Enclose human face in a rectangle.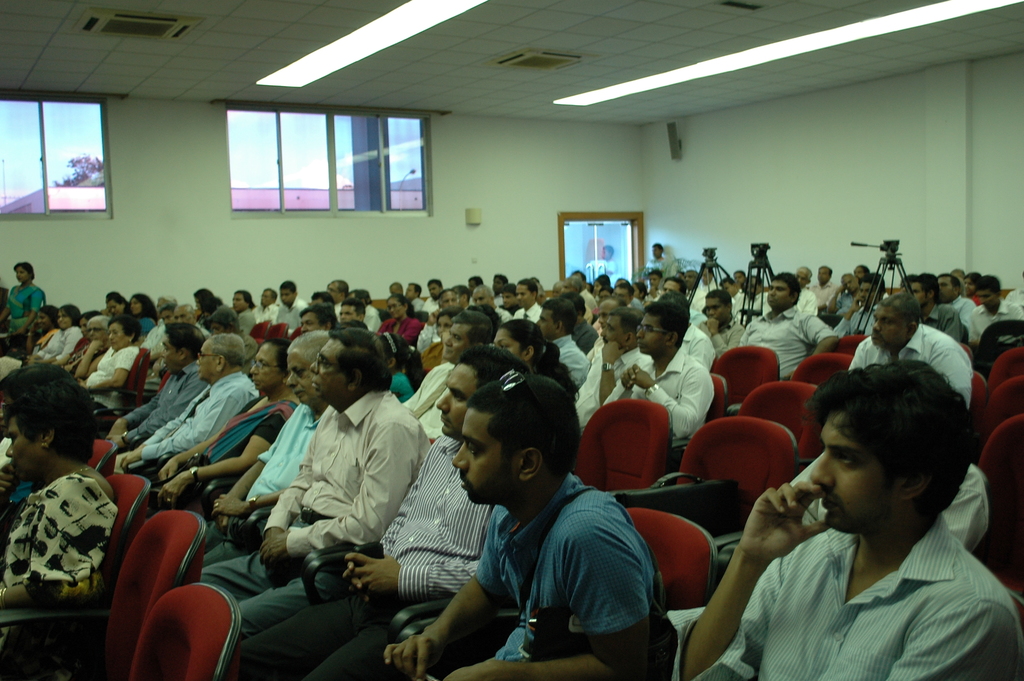
x1=261, y1=293, x2=271, y2=307.
